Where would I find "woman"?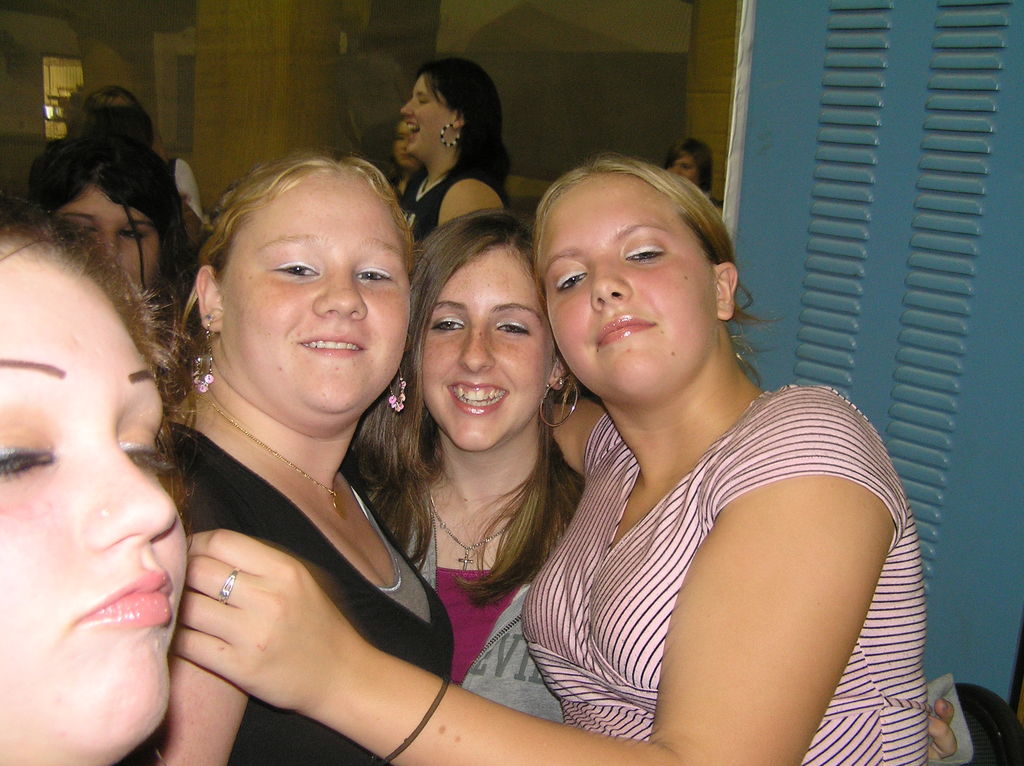
At bbox=[21, 125, 190, 409].
